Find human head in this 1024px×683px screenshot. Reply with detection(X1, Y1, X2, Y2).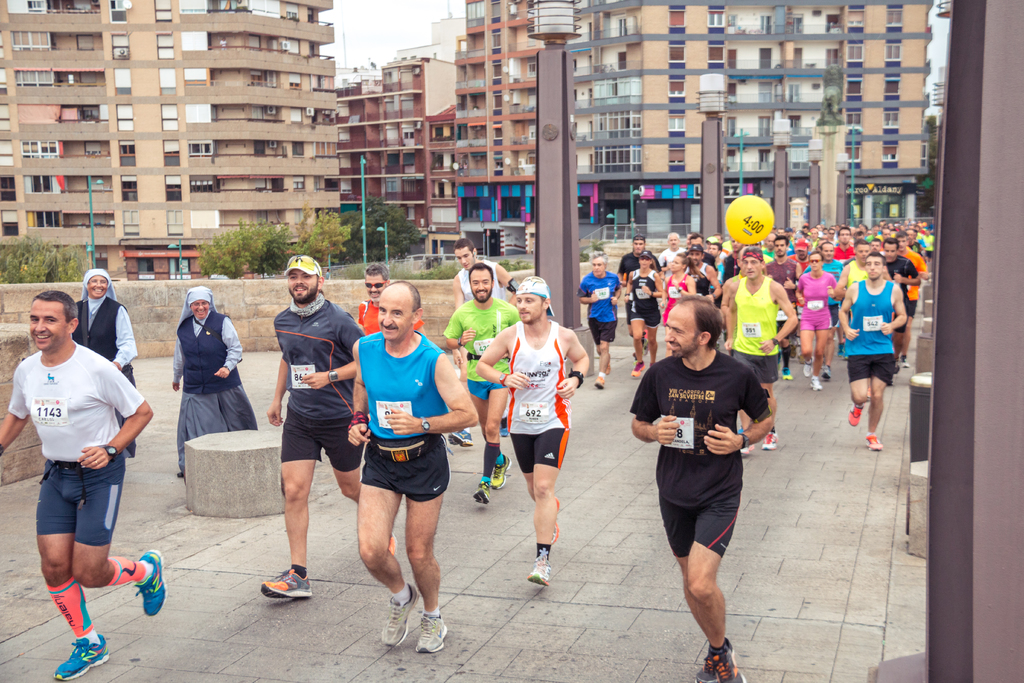
detection(285, 253, 324, 304).
